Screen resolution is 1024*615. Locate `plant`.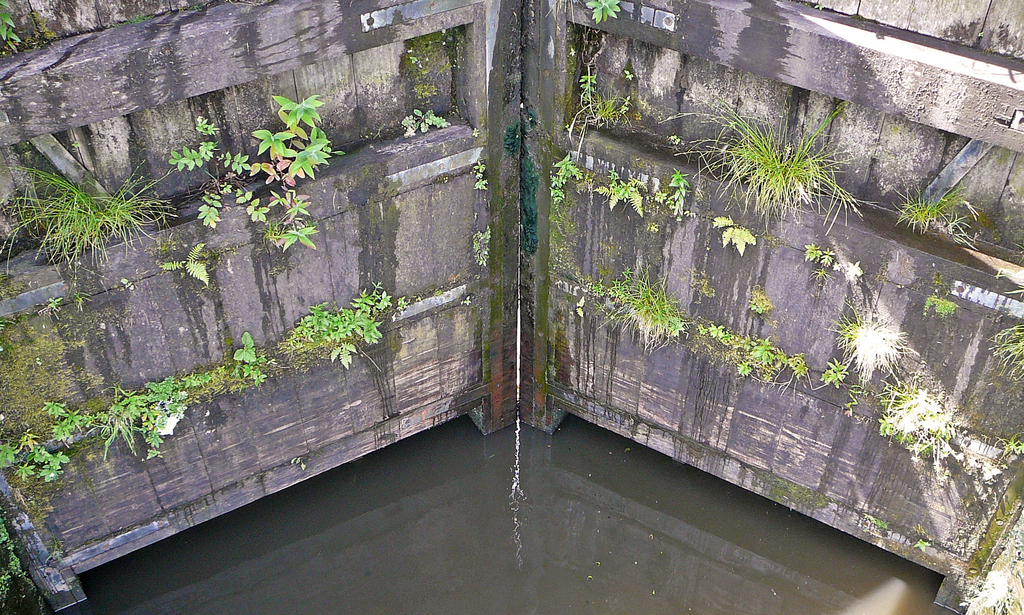
l=664, t=102, r=874, b=221.
